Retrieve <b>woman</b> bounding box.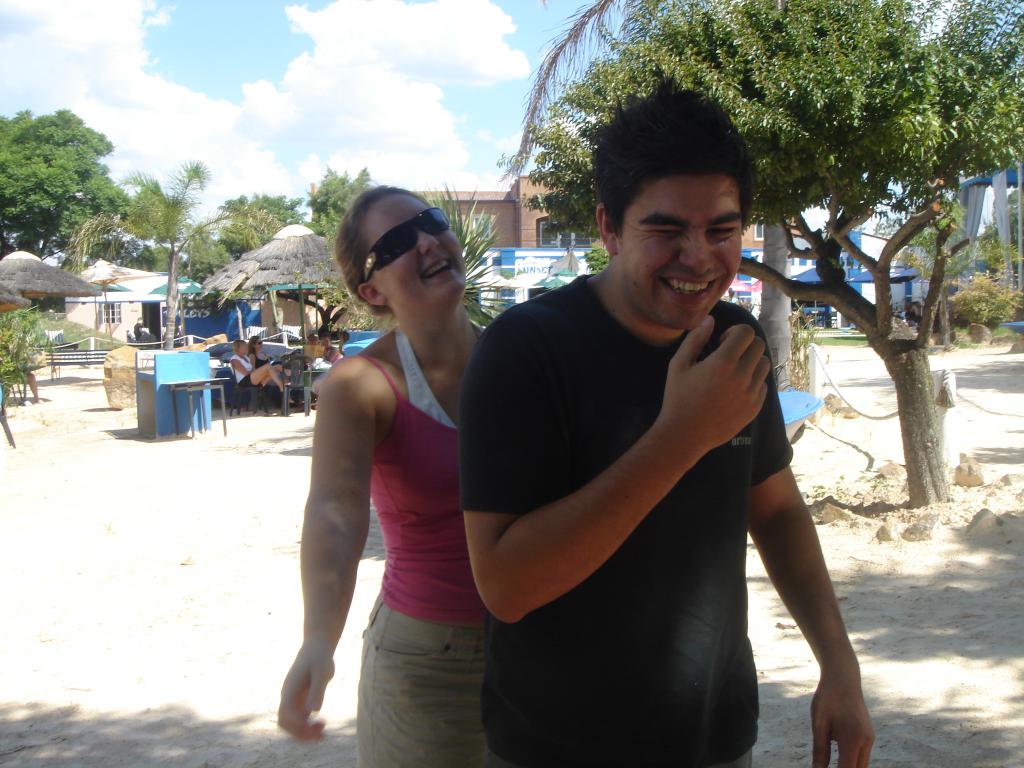
Bounding box: <box>230,341,293,392</box>.
